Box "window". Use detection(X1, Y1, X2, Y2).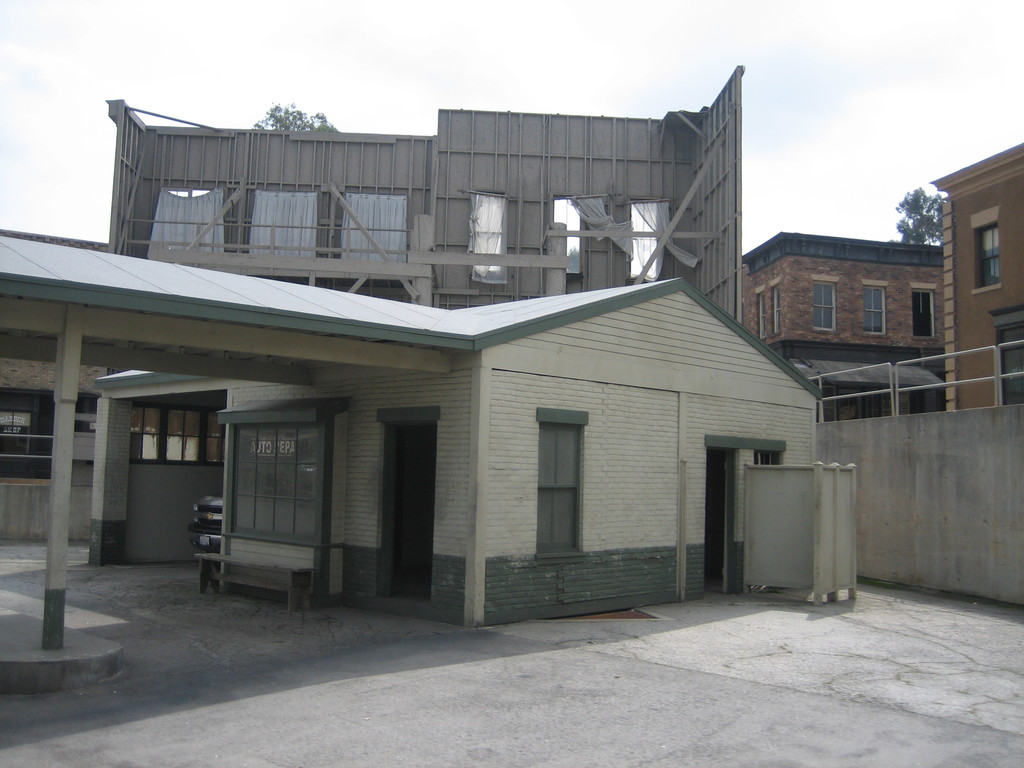
detection(910, 271, 935, 337).
